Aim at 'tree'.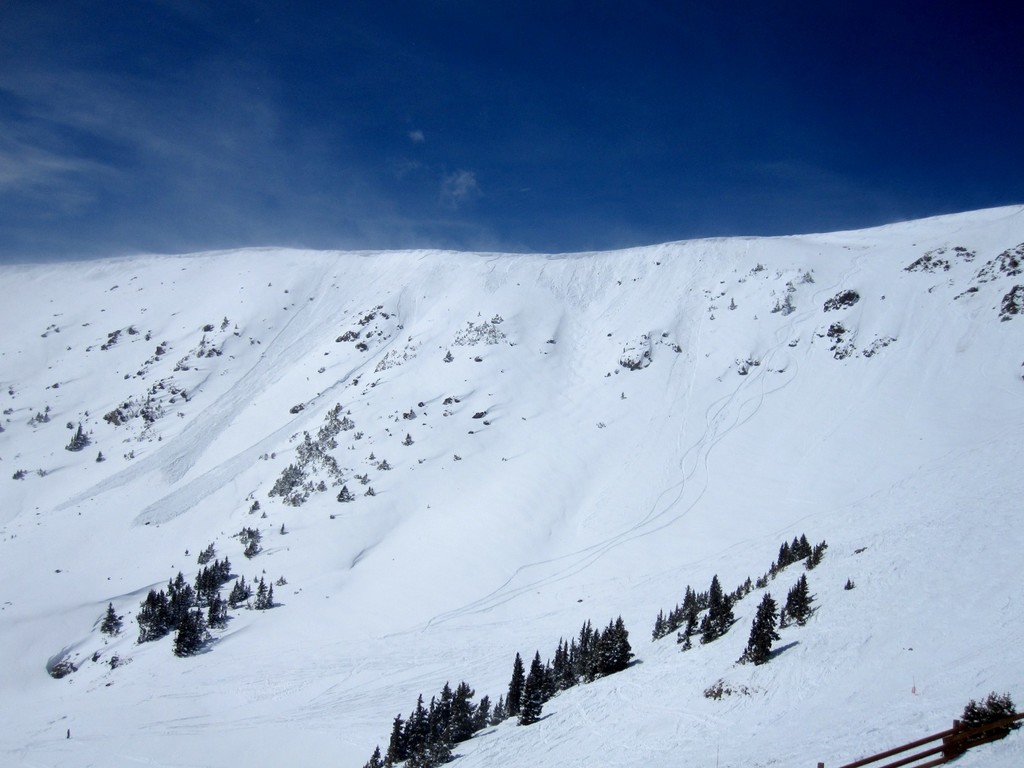
Aimed at box=[737, 595, 780, 661].
